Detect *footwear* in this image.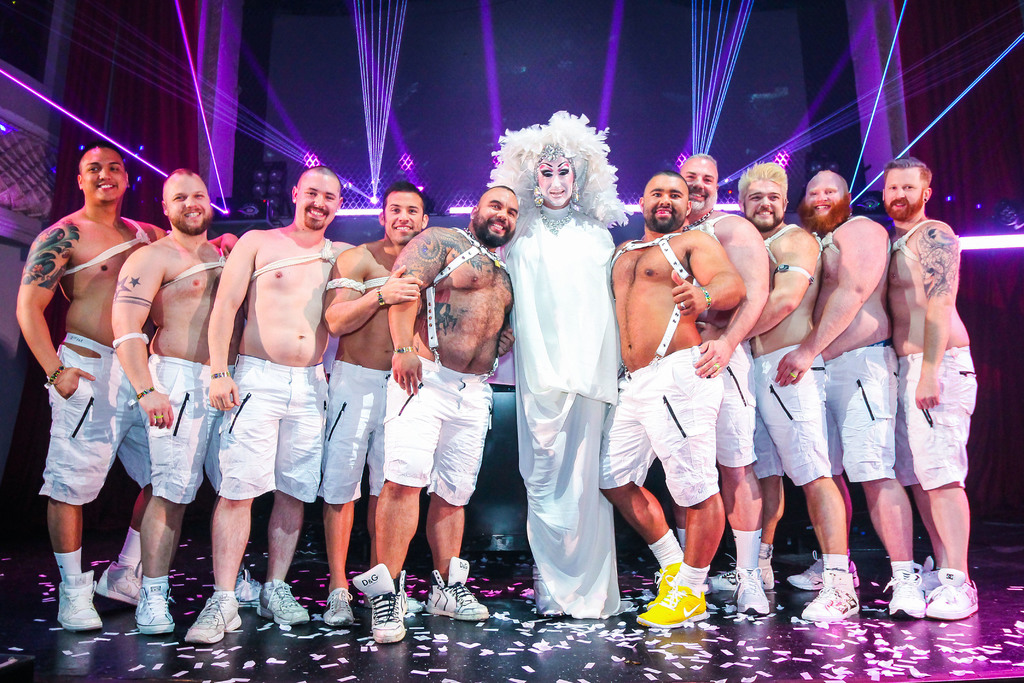
Detection: x1=186, y1=593, x2=244, y2=646.
